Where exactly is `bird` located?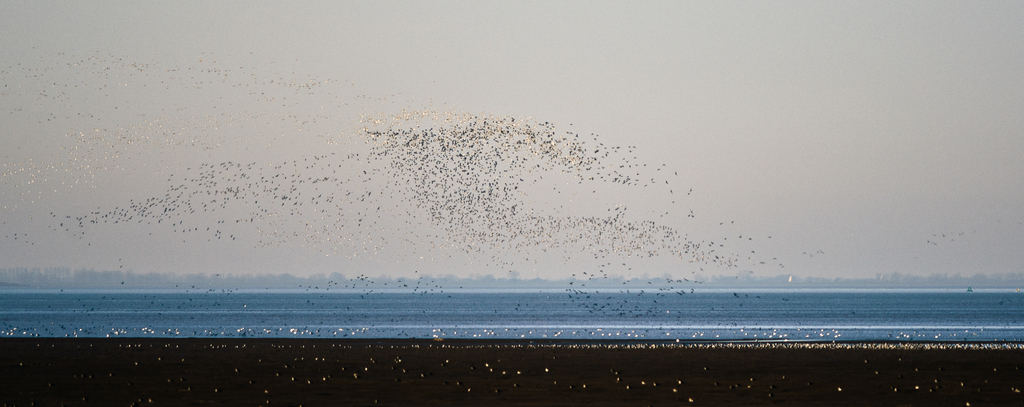
Its bounding box is left=787, top=274, right=795, bottom=283.
